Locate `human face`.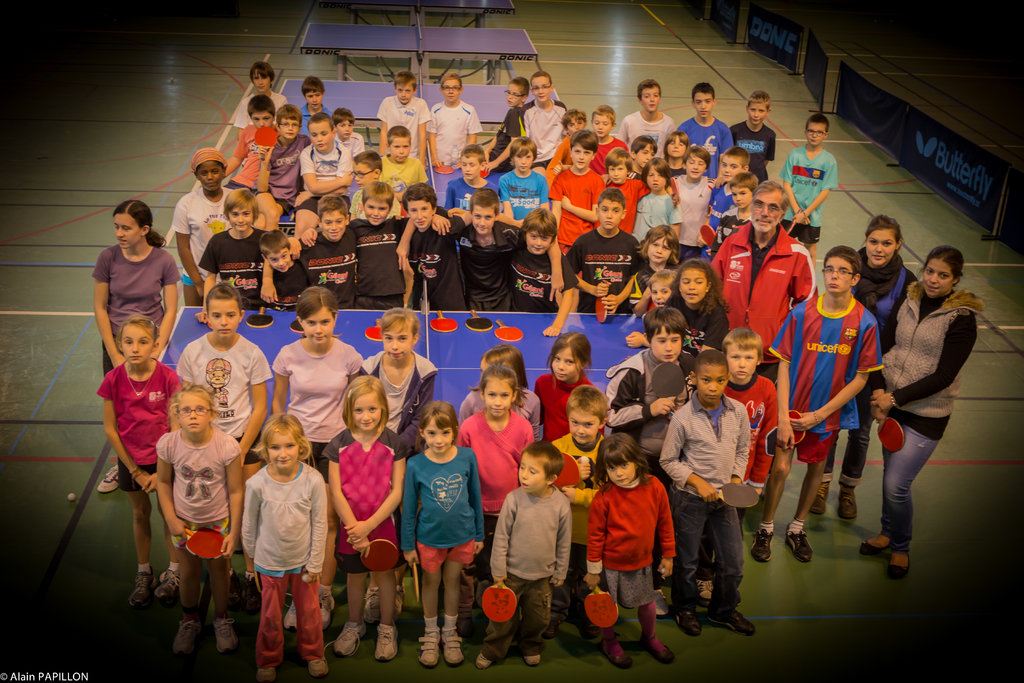
Bounding box: pyautogui.locateOnScreen(915, 259, 960, 296).
